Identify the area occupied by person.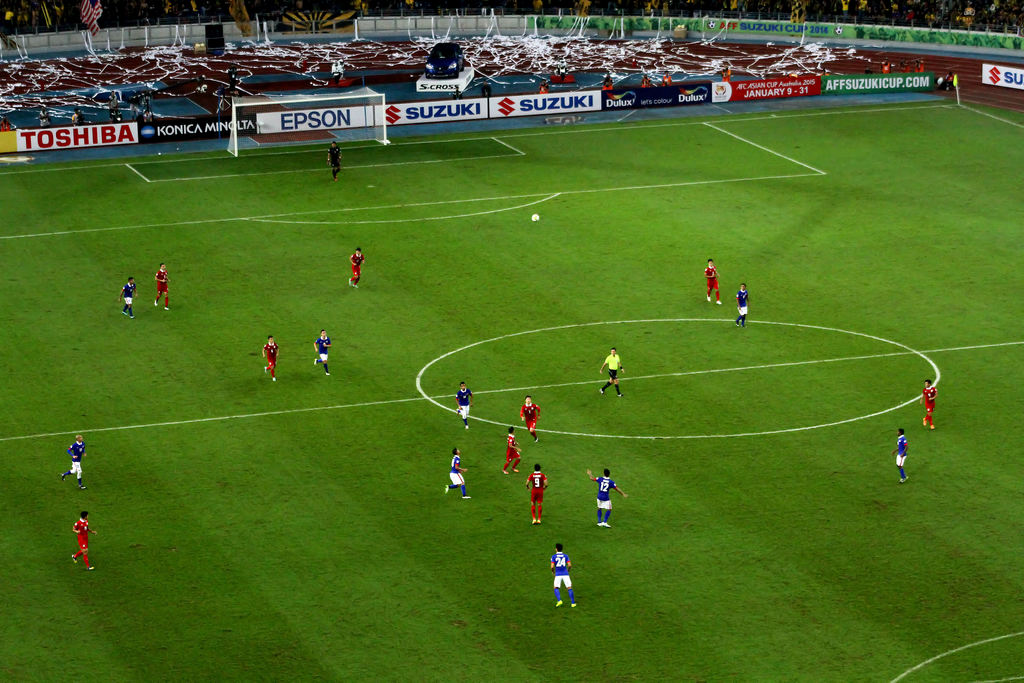
Area: select_region(483, 78, 493, 97).
